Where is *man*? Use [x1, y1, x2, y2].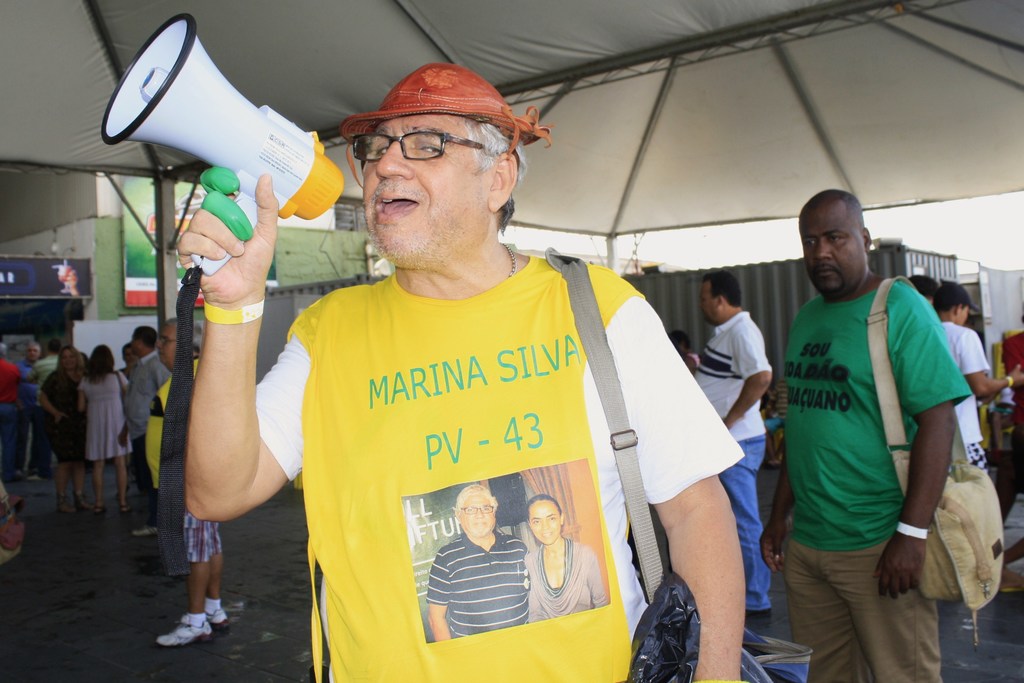
[426, 485, 536, 641].
